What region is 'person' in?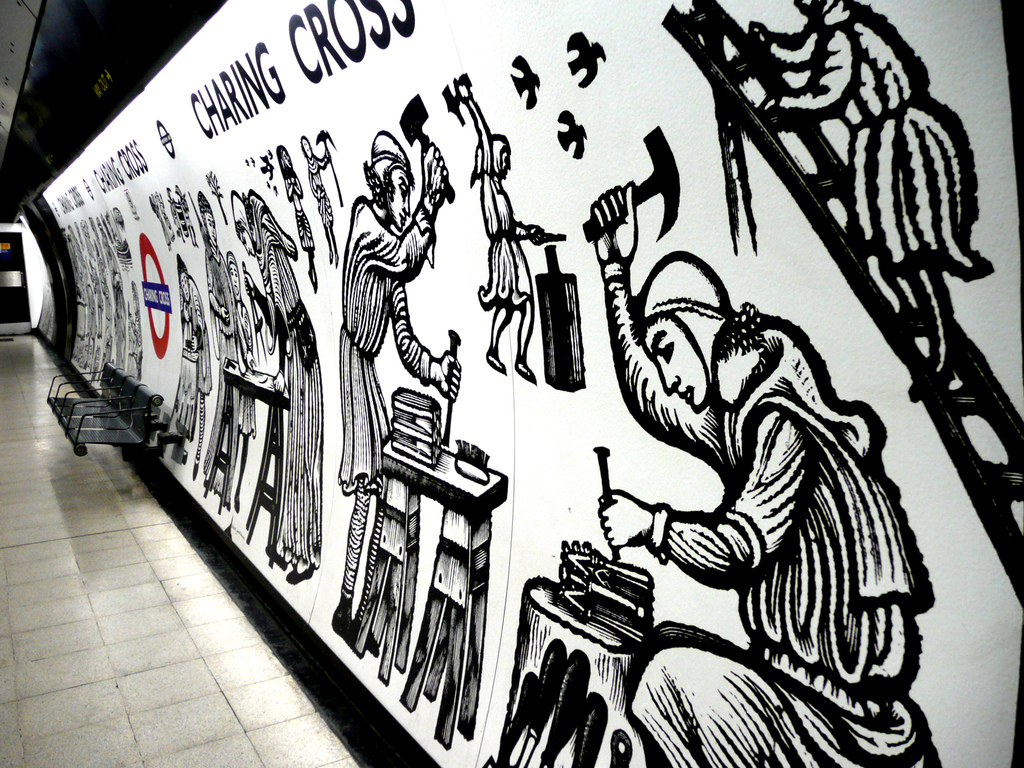
(174,254,195,437).
